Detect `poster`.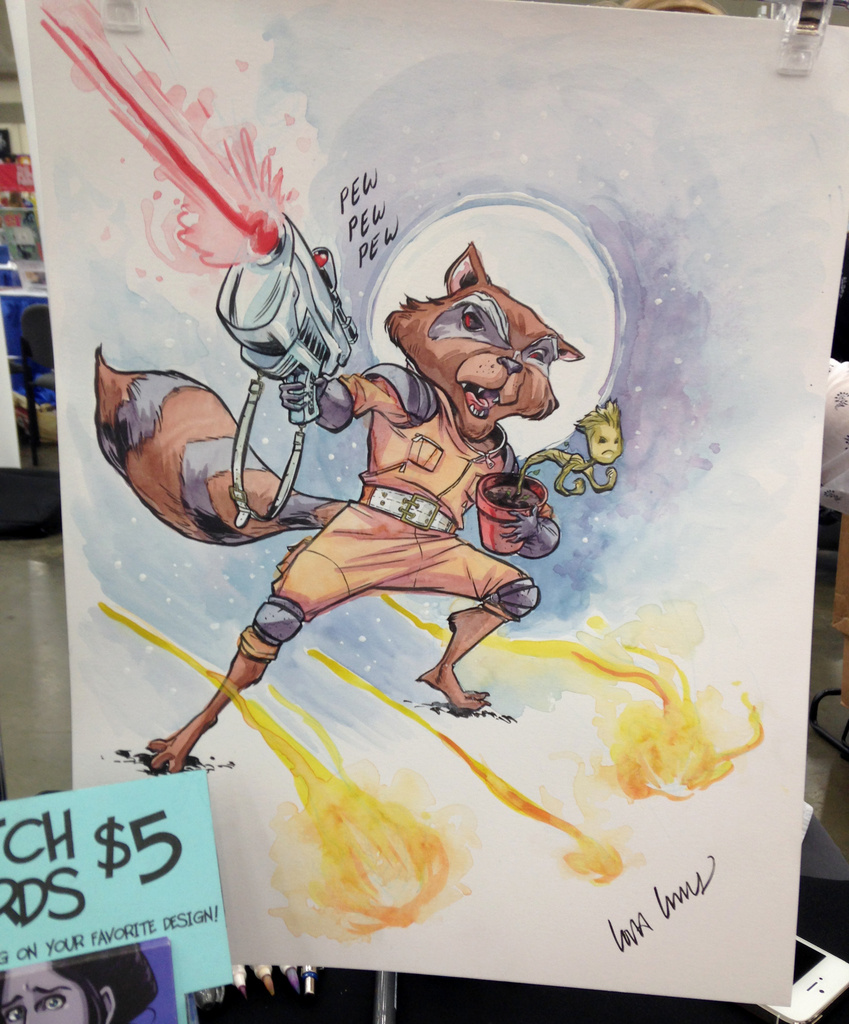
Detected at pyautogui.locateOnScreen(18, 0, 848, 1009).
